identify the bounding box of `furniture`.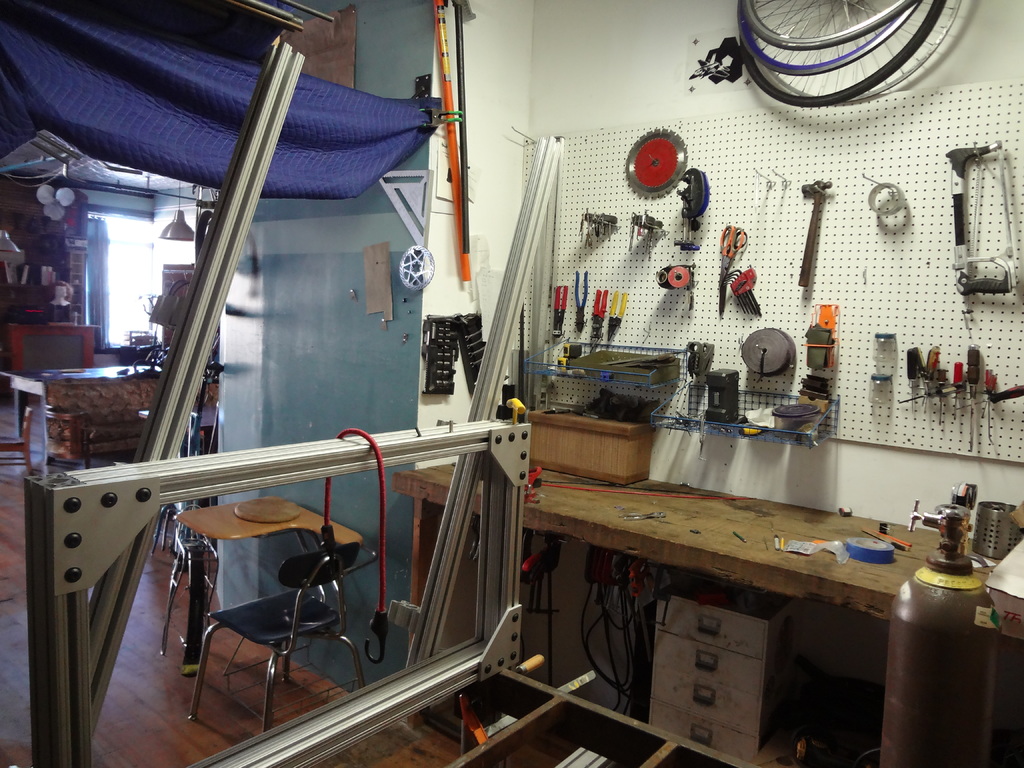
Rect(392, 456, 1023, 767).
